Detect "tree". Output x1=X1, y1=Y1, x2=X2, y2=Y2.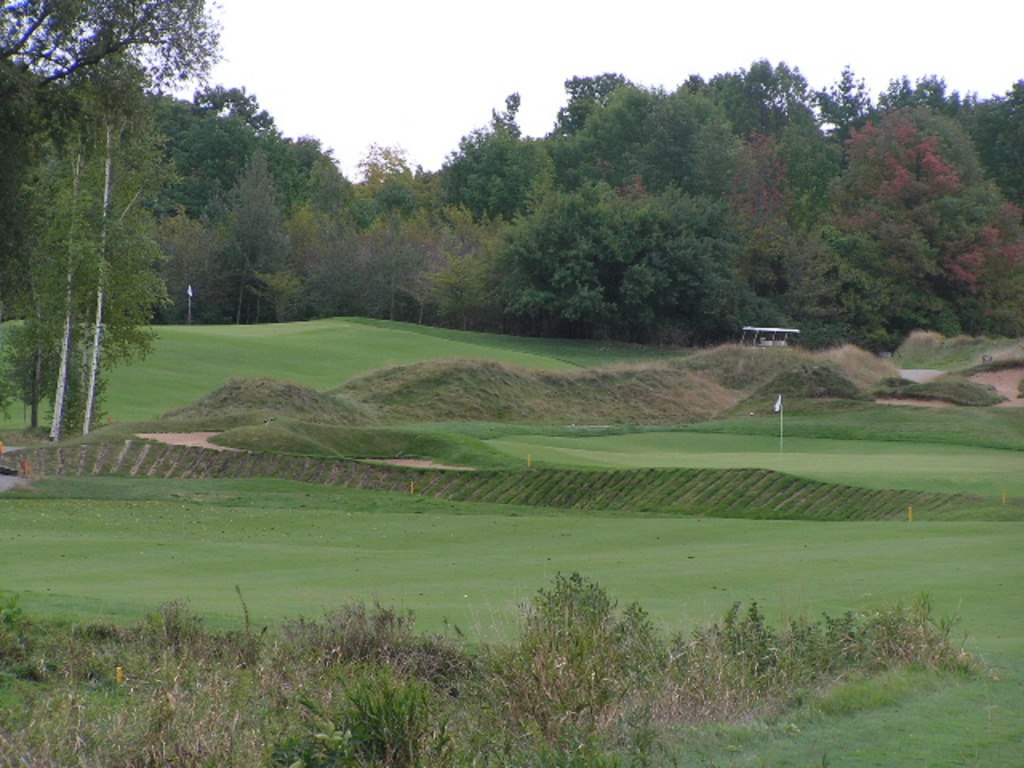
x1=363, y1=139, x2=422, y2=230.
